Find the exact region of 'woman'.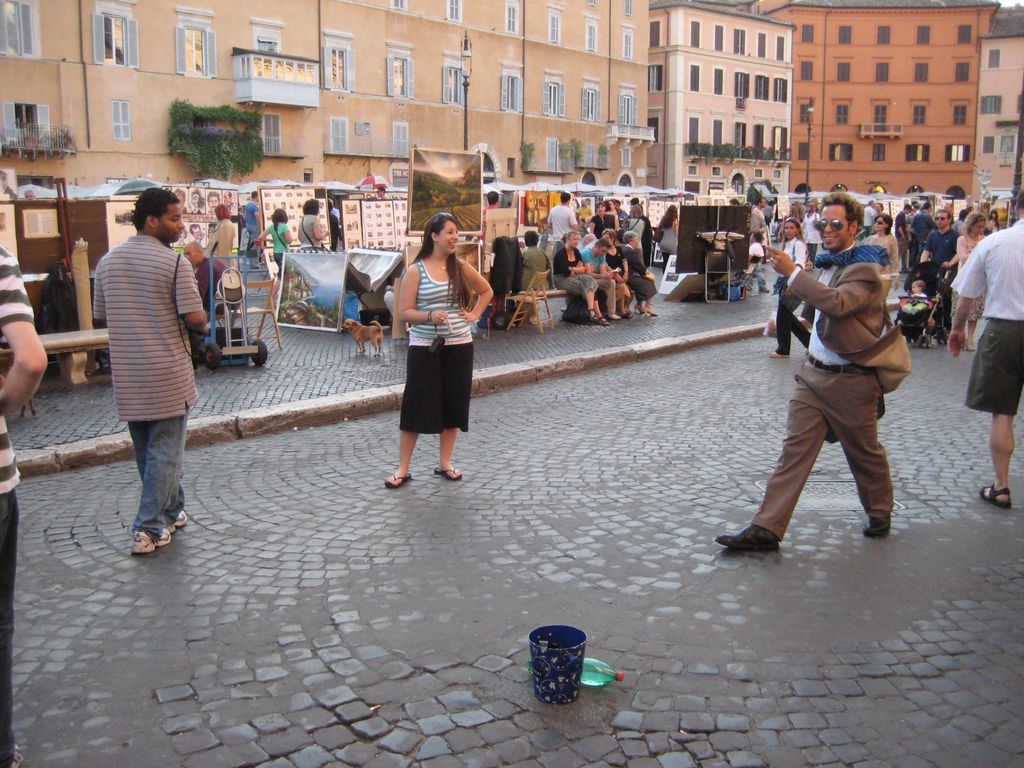
Exact region: bbox(865, 214, 906, 298).
